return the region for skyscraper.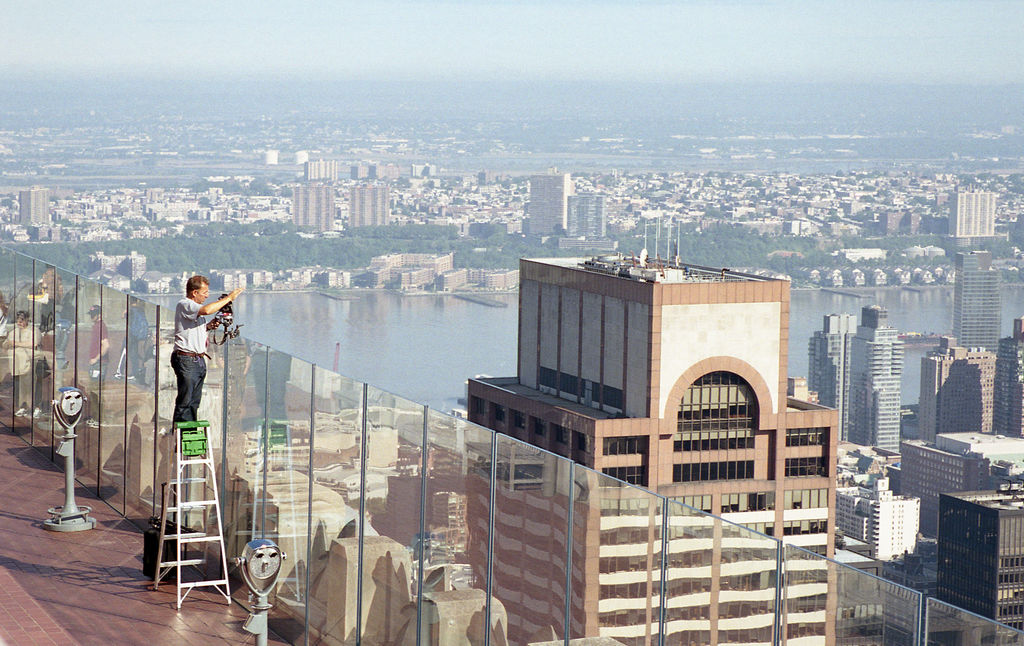
851:303:904:457.
